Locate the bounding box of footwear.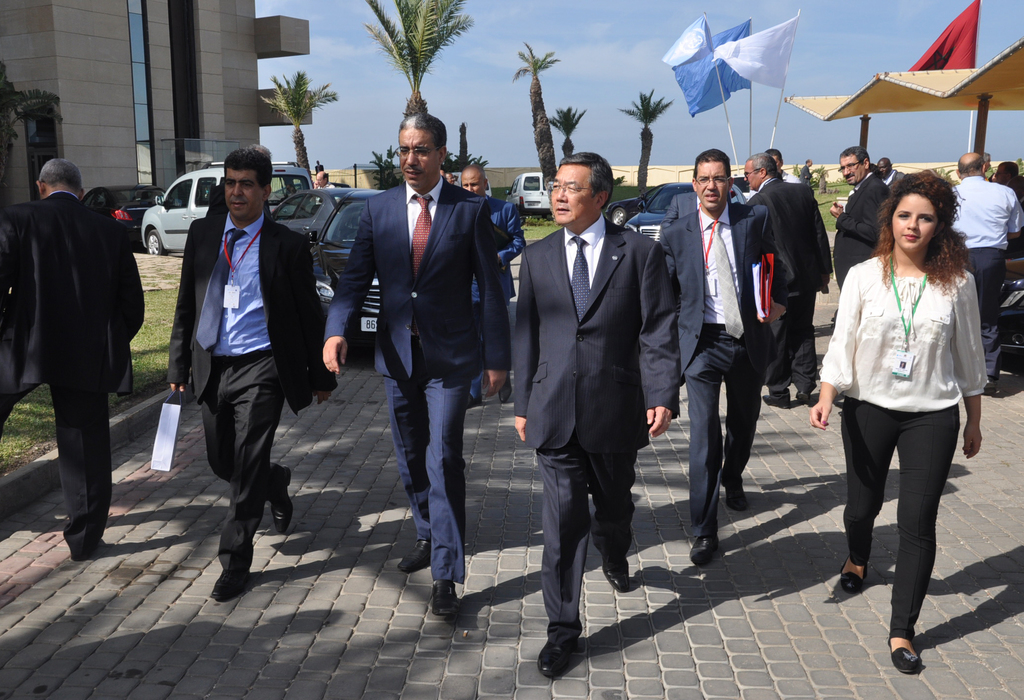
Bounding box: [271,468,290,535].
